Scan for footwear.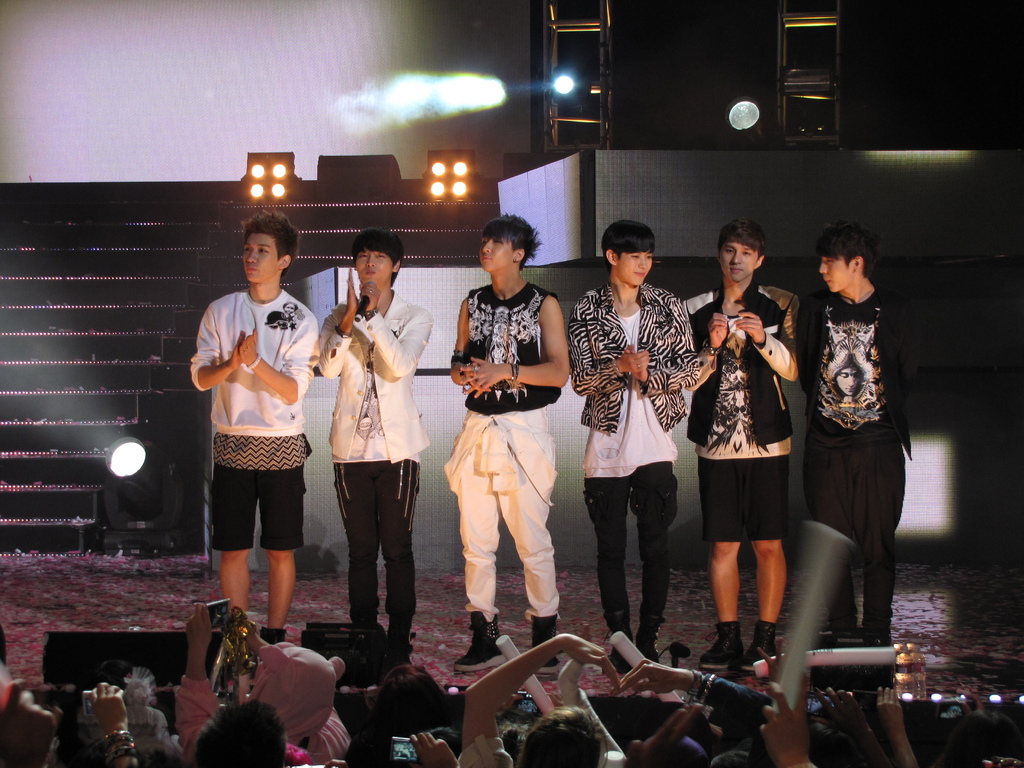
Scan result: [left=533, top=606, right=559, bottom=676].
